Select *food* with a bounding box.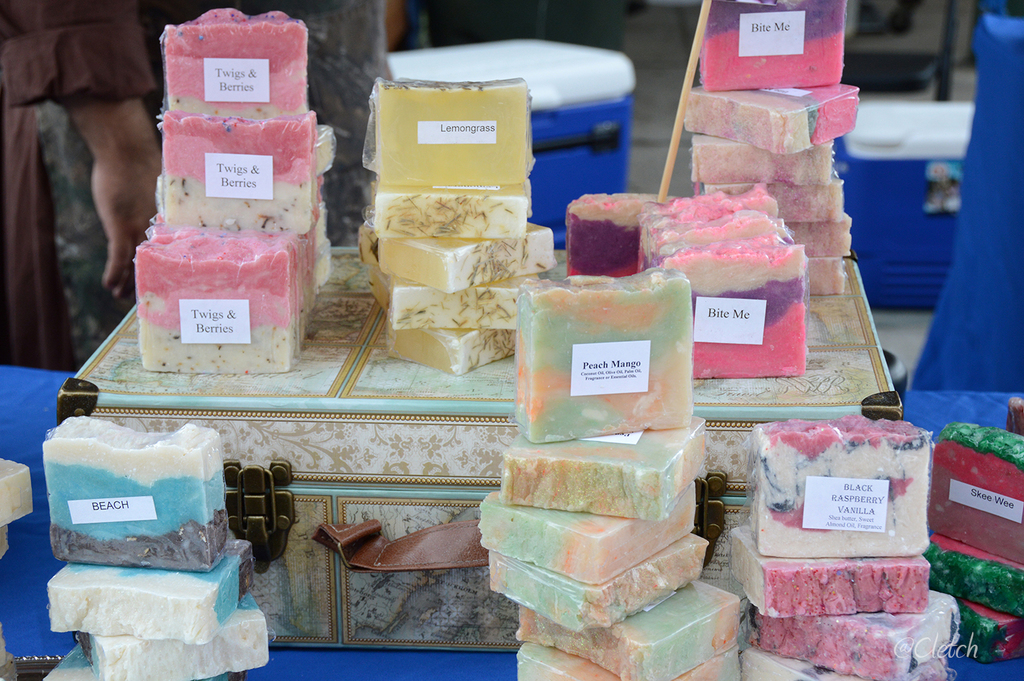
box=[486, 249, 735, 680].
